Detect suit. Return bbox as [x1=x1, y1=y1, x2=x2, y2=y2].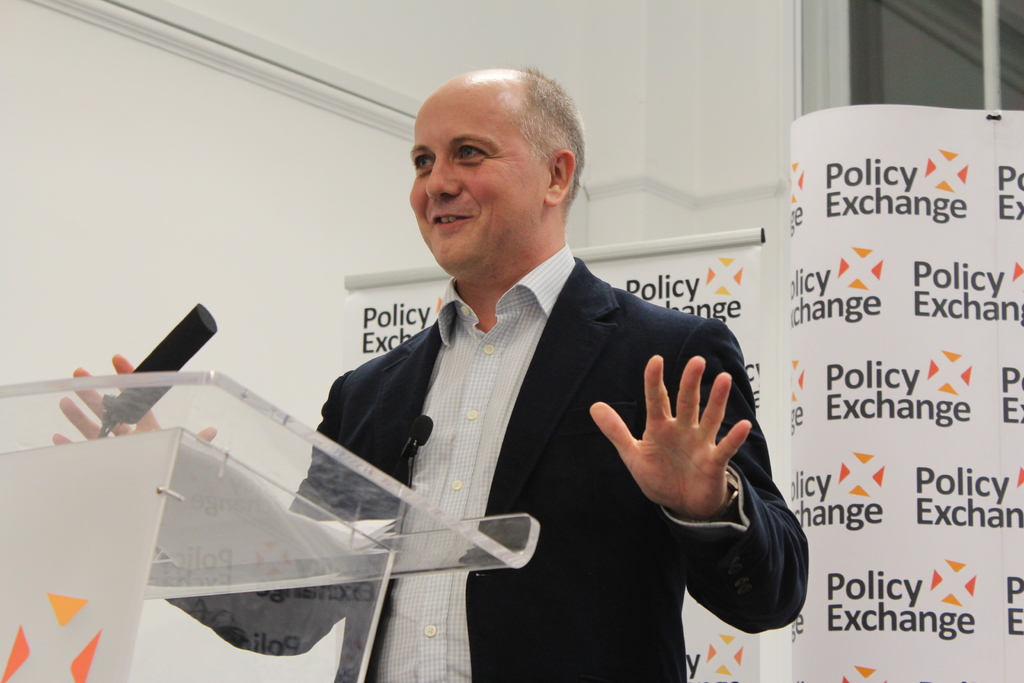
[x1=146, y1=258, x2=808, y2=682].
